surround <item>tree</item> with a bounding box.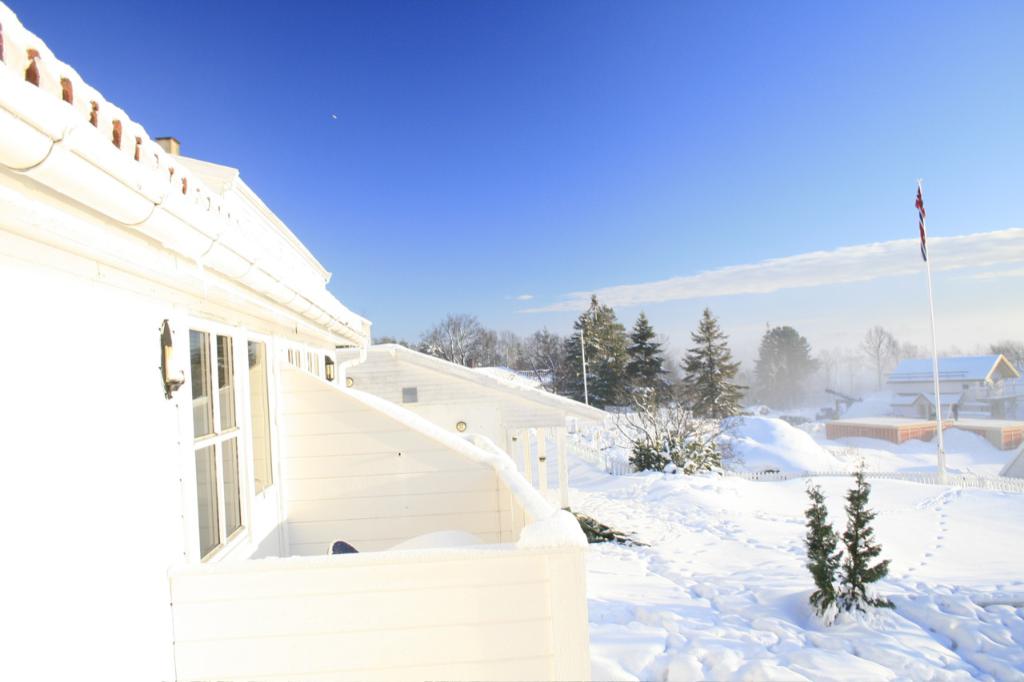
[629, 306, 680, 405].
